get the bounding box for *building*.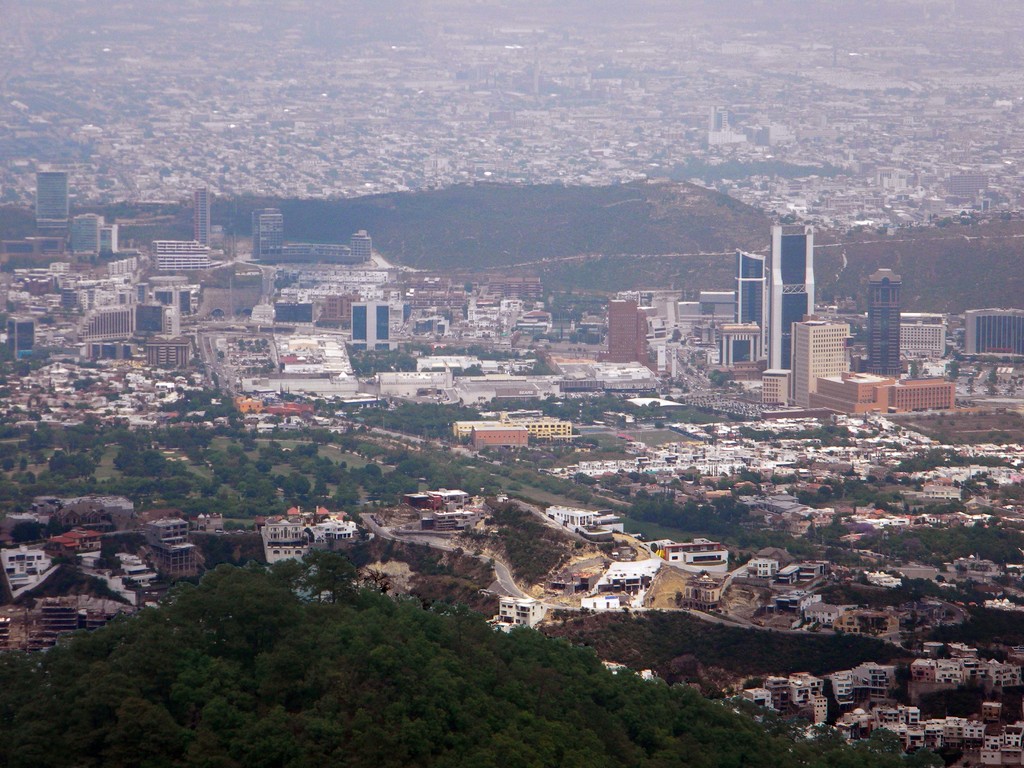
region(35, 168, 70, 229).
